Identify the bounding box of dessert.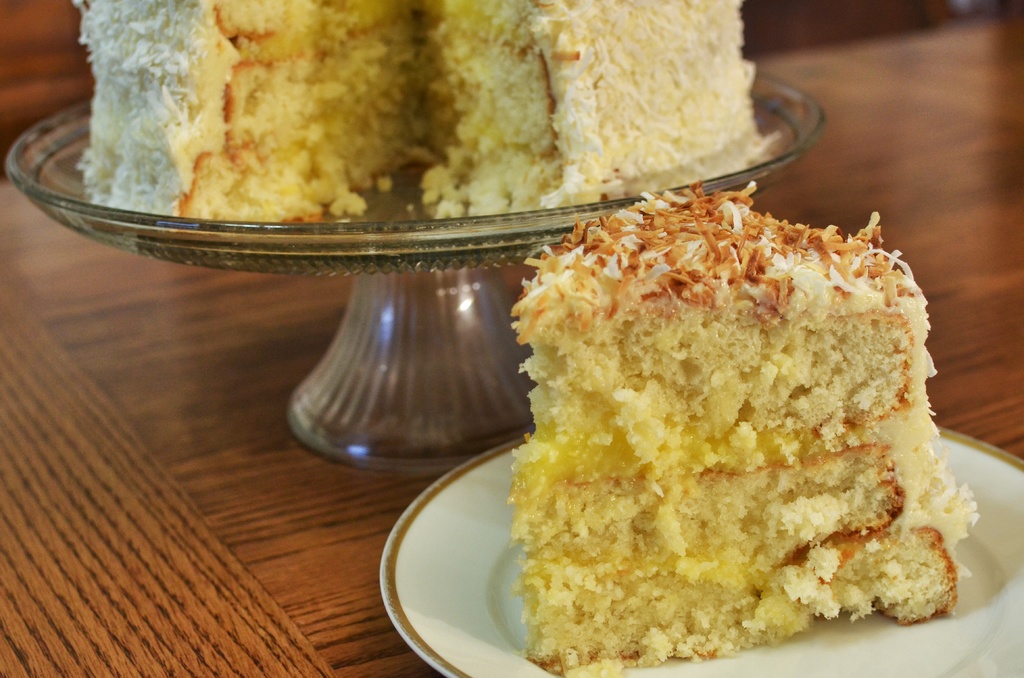
67,0,778,229.
